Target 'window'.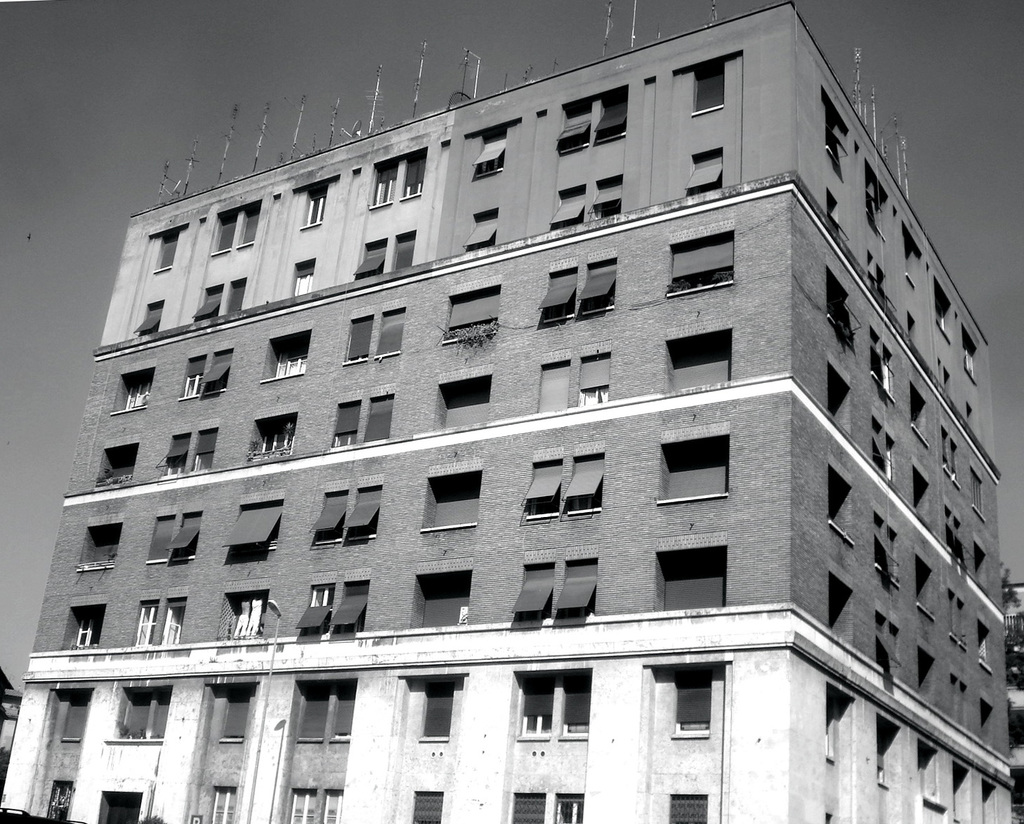
Target region: {"left": 306, "top": 588, "right": 332, "bottom": 631}.
